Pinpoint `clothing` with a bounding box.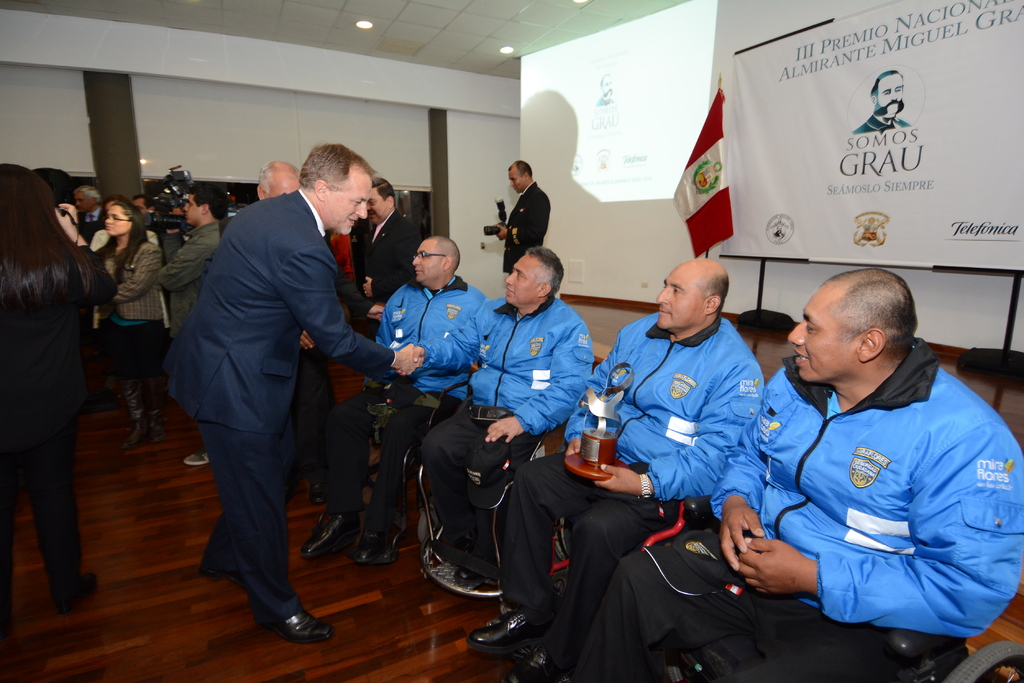
(left=161, top=186, right=381, bottom=616).
